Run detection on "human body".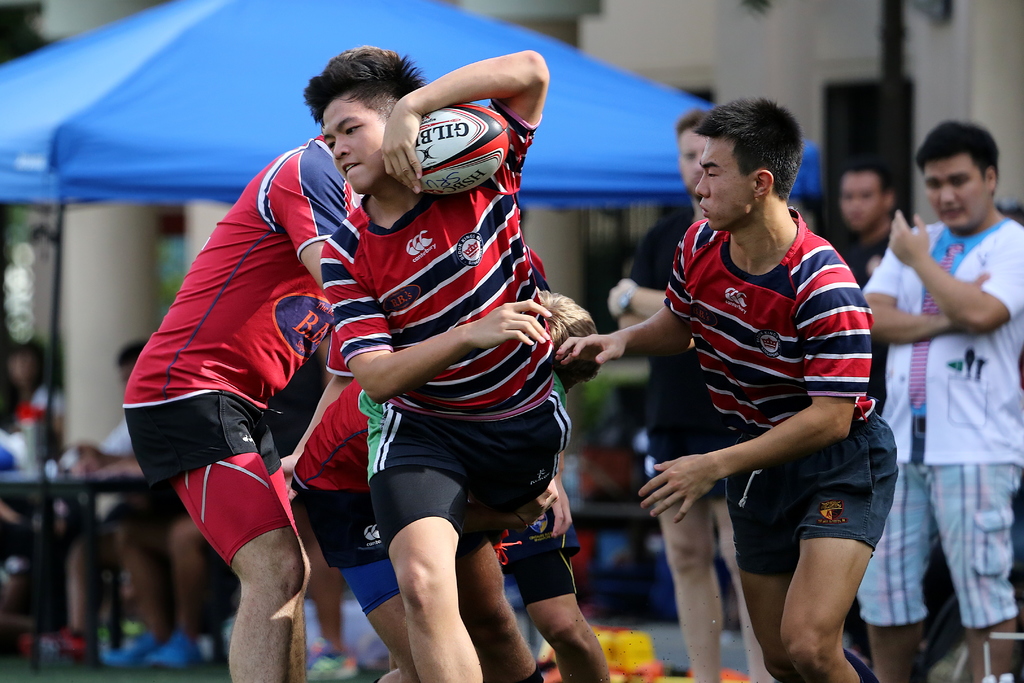
Result: 113 134 360 682.
